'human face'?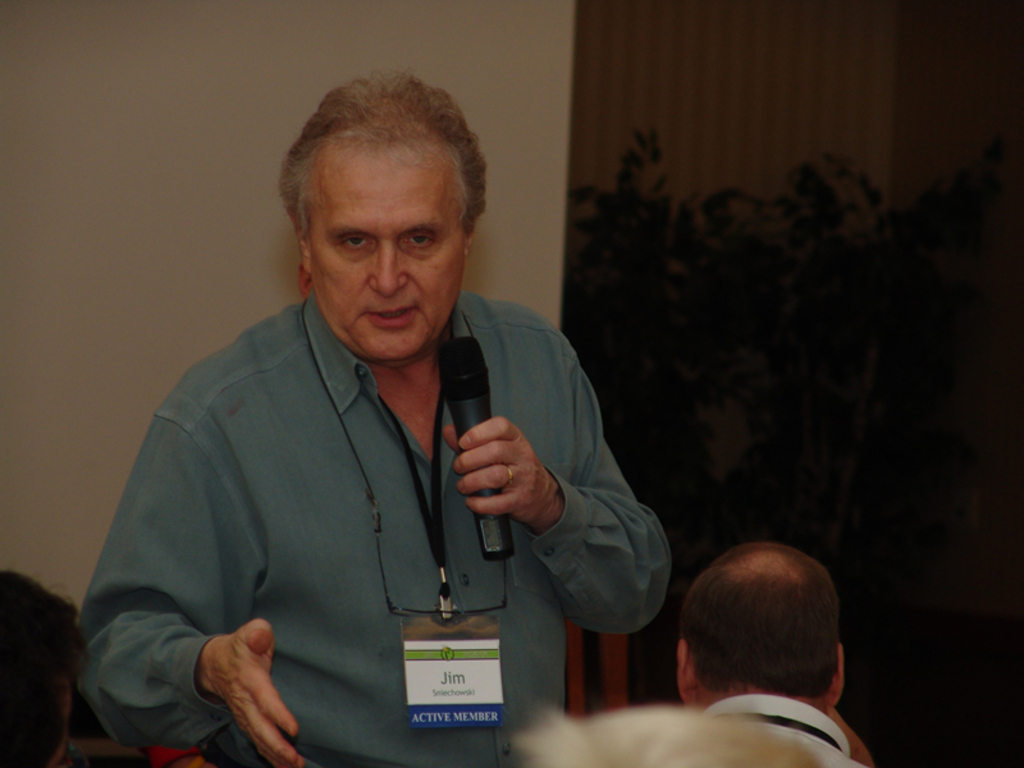
select_region(298, 123, 458, 366)
